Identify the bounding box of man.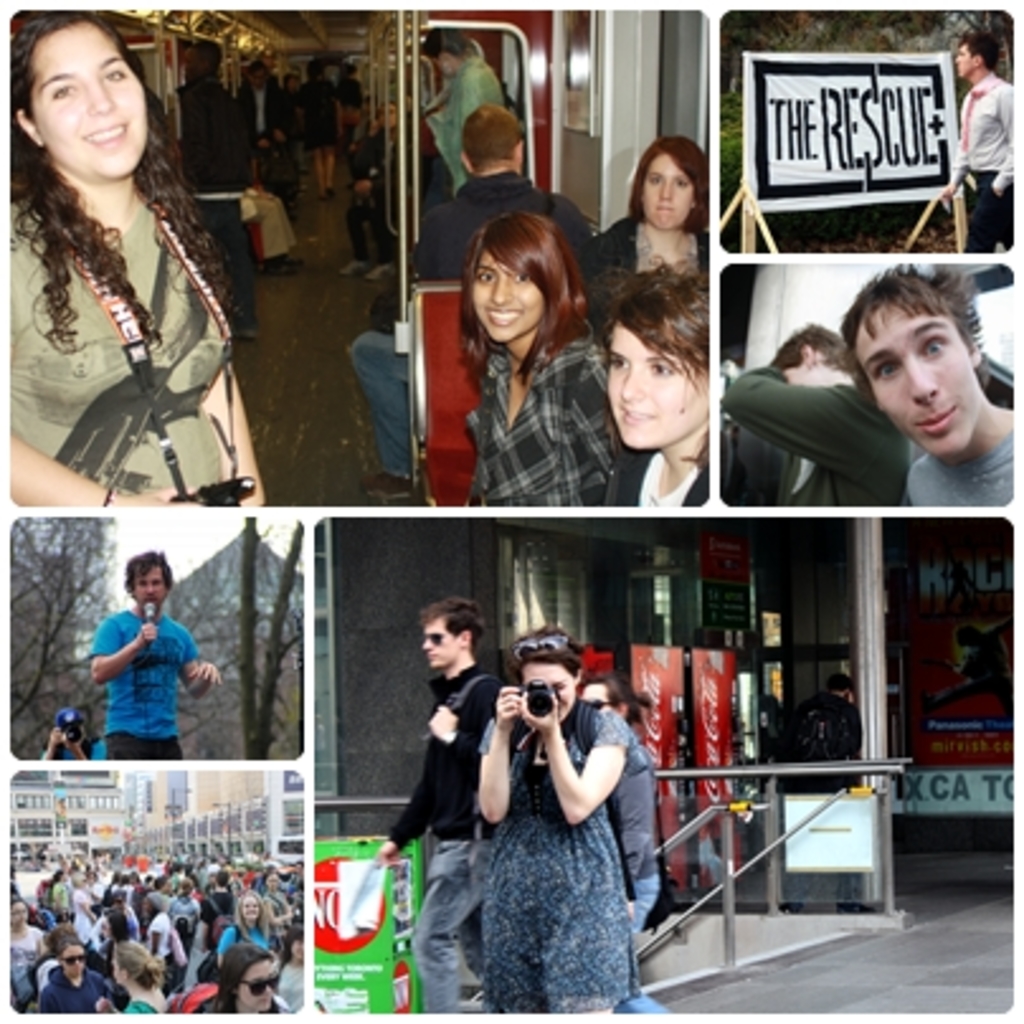
408 106 598 286.
